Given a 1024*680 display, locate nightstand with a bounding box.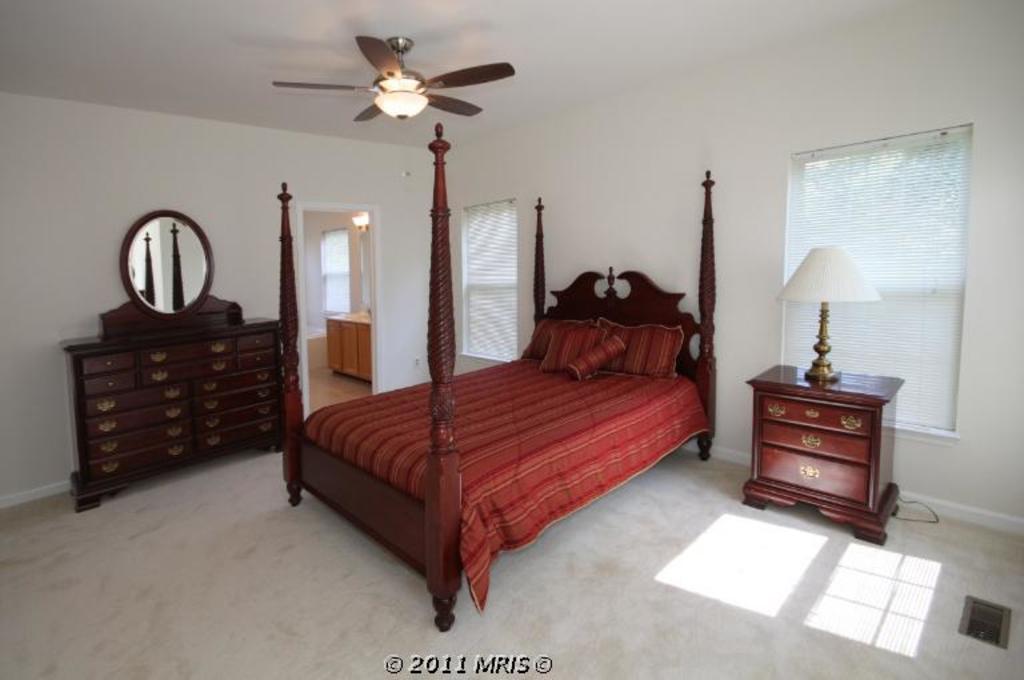
Located: crop(741, 383, 900, 539).
